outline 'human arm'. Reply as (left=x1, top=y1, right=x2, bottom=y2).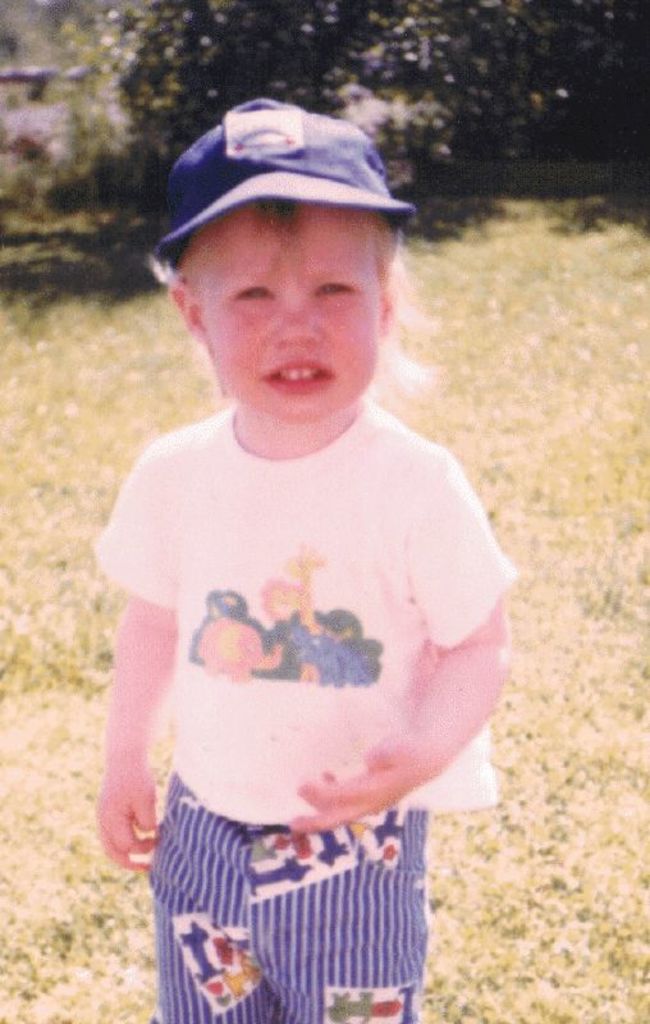
(left=87, top=563, right=174, bottom=900).
